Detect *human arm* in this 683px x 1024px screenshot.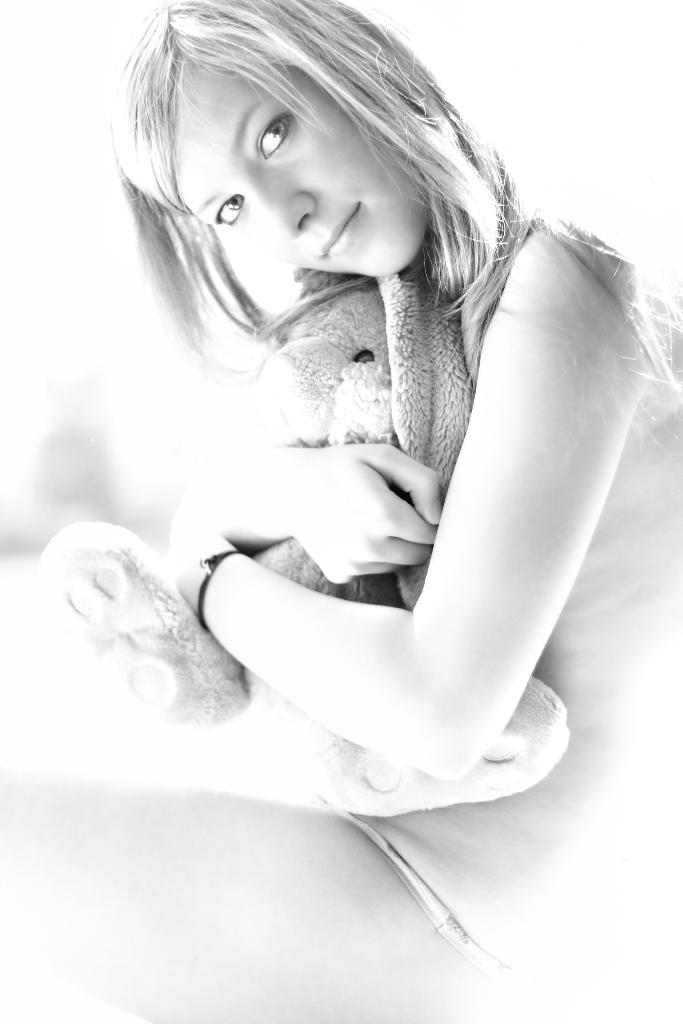
Detection: (x1=240, y1=266, x2=617, y2=812).
